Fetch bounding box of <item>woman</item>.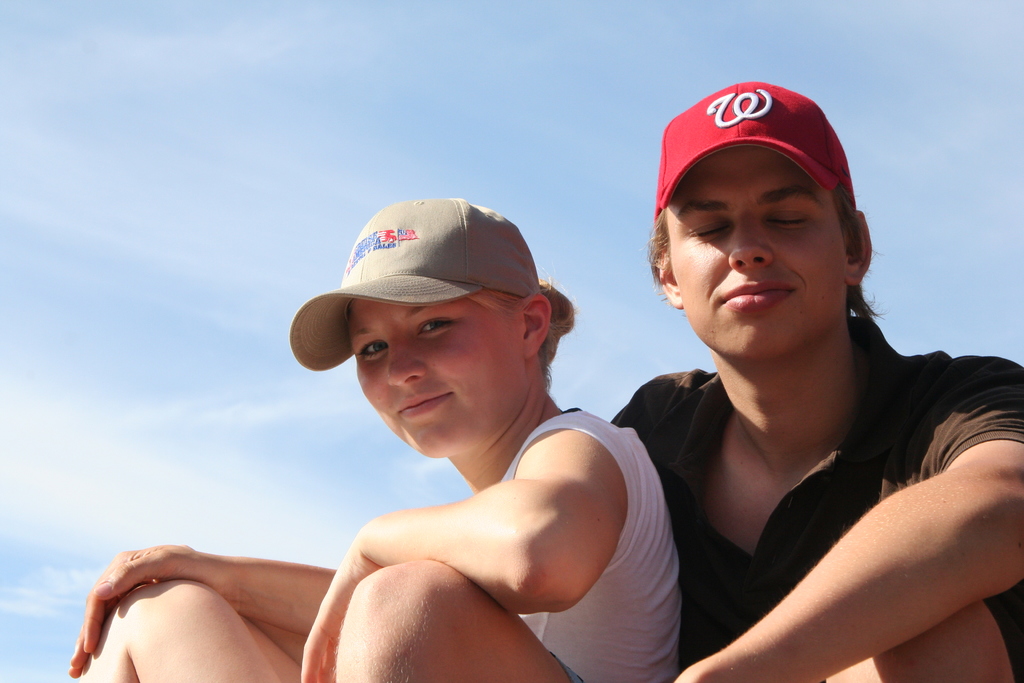
Bbox: 70:191:678:682.
